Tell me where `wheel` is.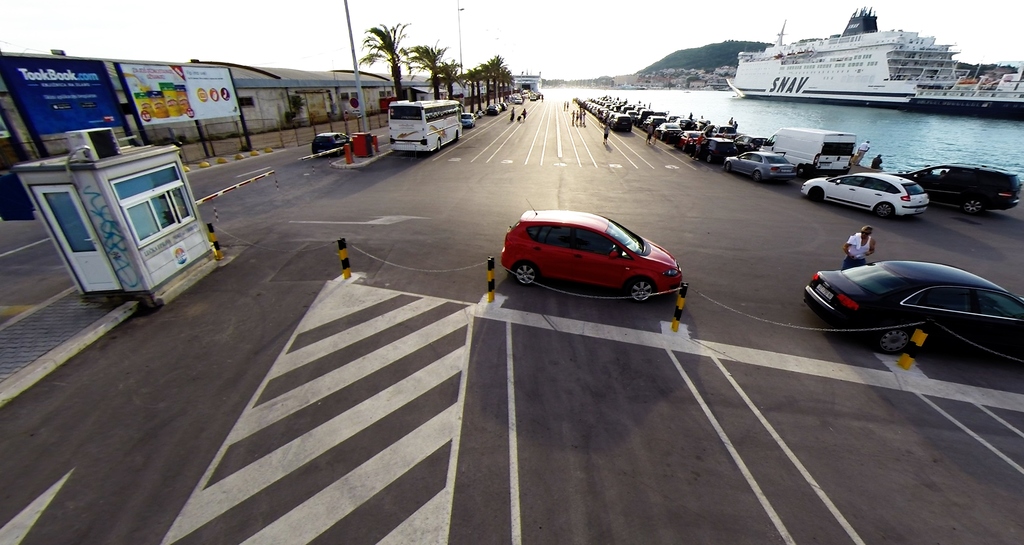
`wheel` is at [left=438, top=138, right=441, bottom=148].
